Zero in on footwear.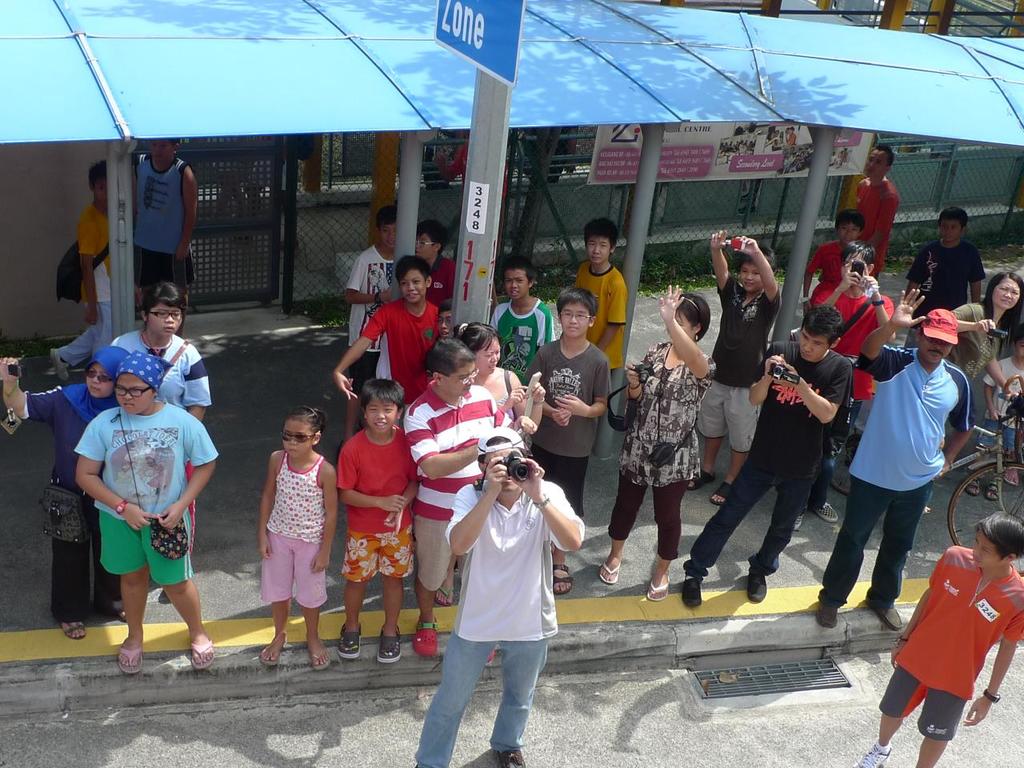
Zeroed in: bbox=(816, 498, 838, 522).
